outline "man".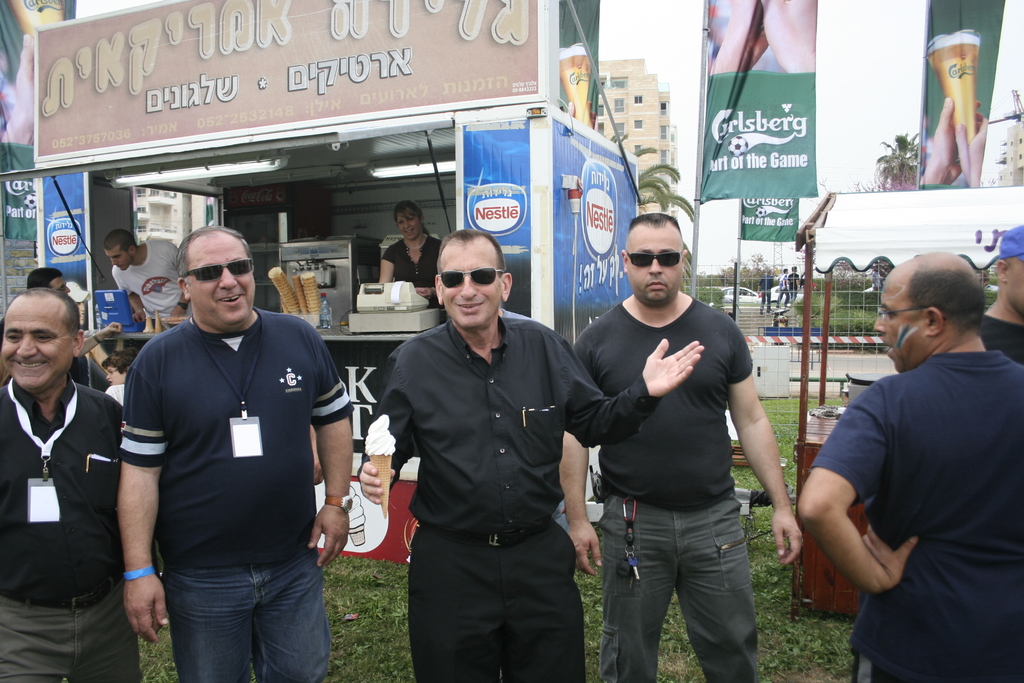
Outline: [x1=979, y1=222, x2=1023, y2=362].
